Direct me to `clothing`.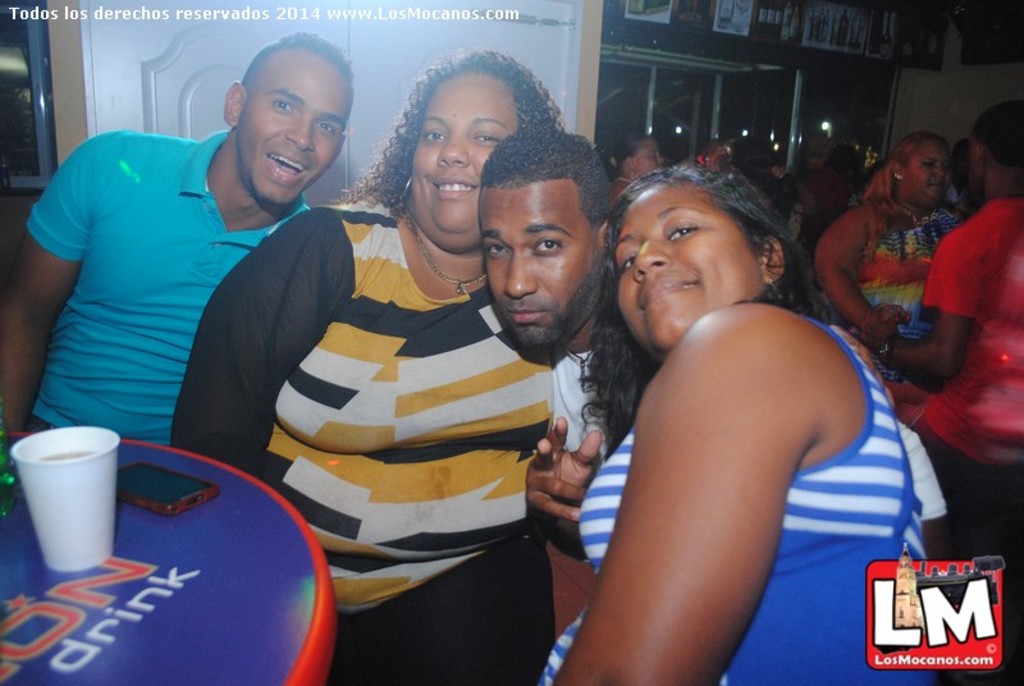
Direction: (561, 356, 631, 459).
